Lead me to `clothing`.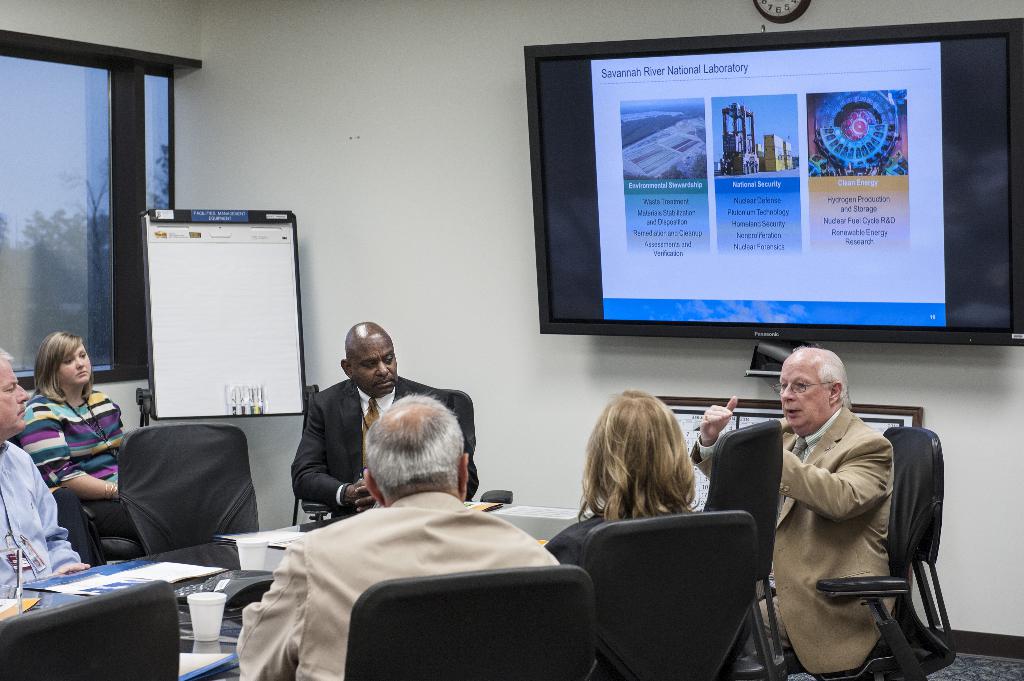
Lead to (545,509,684,574).
